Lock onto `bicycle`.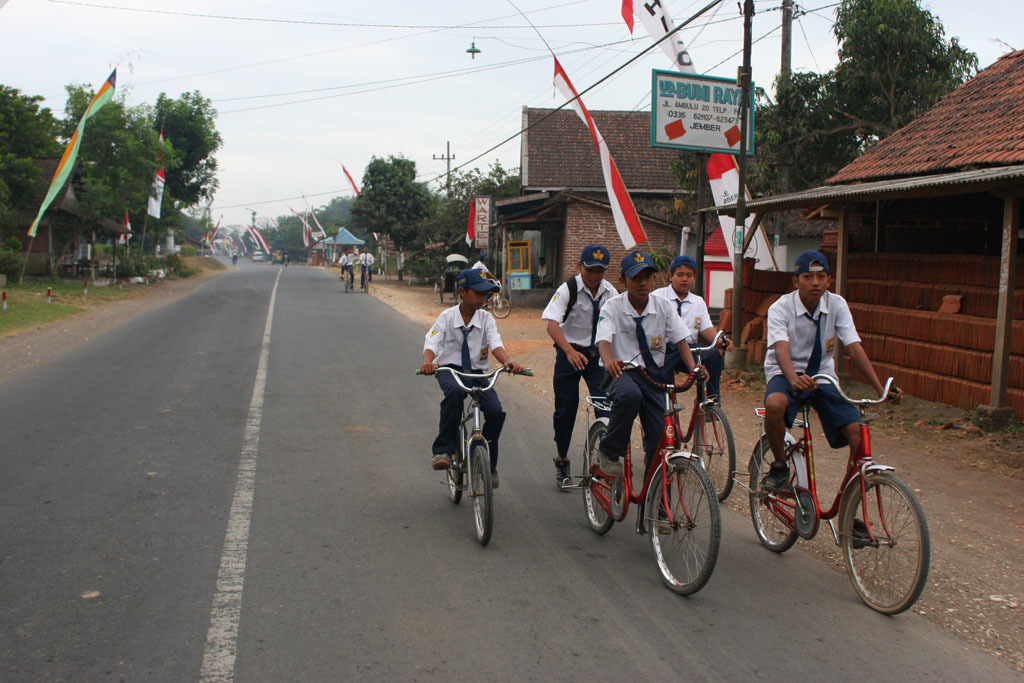
Locked: [x1=575, y1=352, x2=722, y2=598].
